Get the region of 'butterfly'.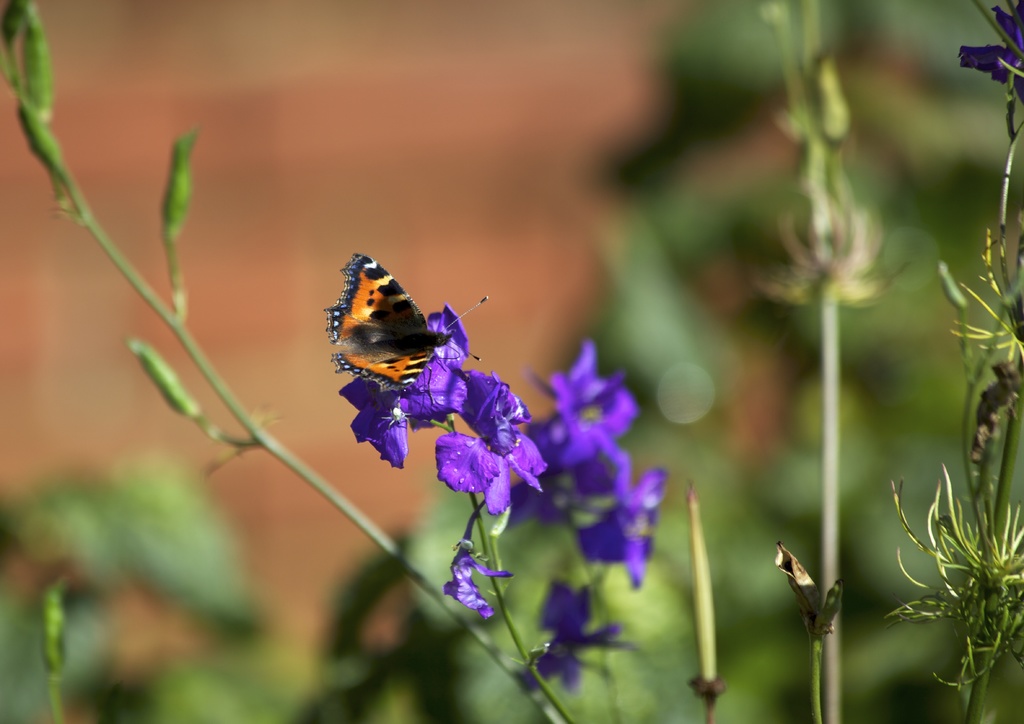
region(327, 252, 488, 390).
